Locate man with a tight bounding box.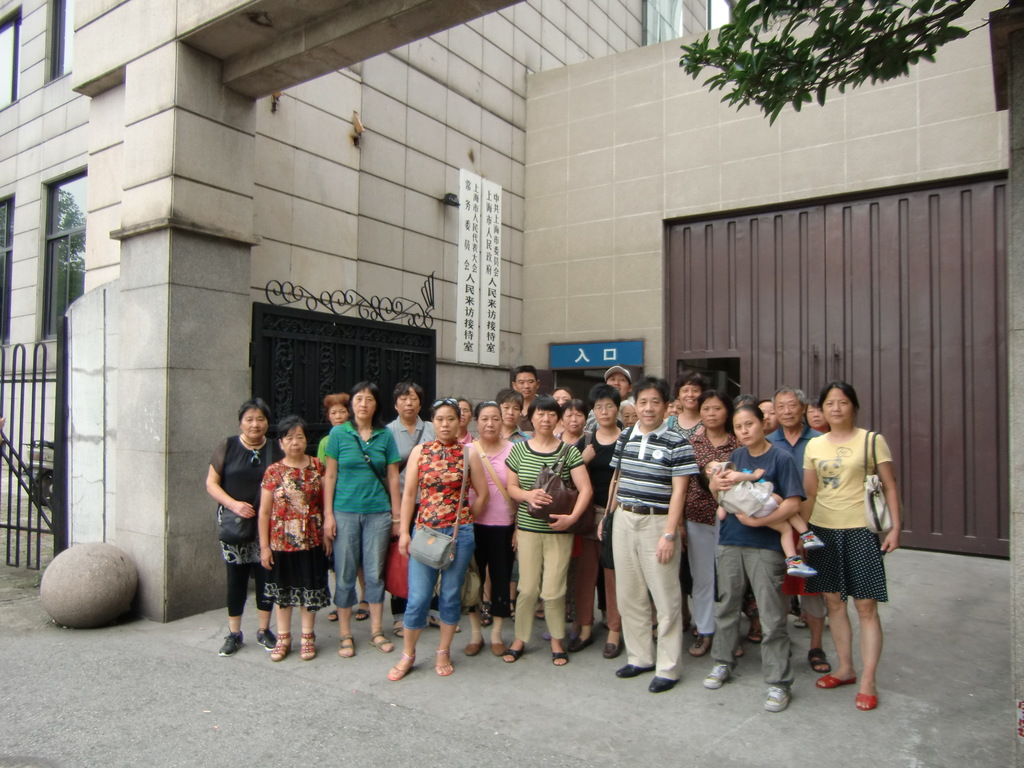
749 387 846 675.
